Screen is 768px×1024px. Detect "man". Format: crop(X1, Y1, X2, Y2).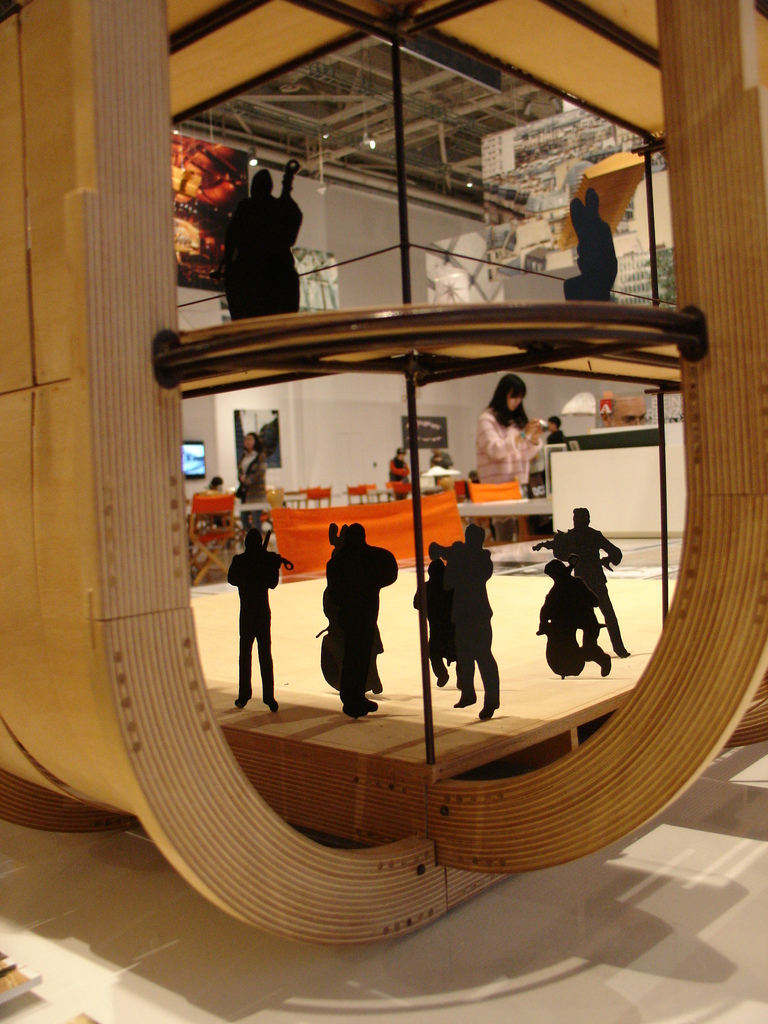
crop(598, 399, 649, 427).
